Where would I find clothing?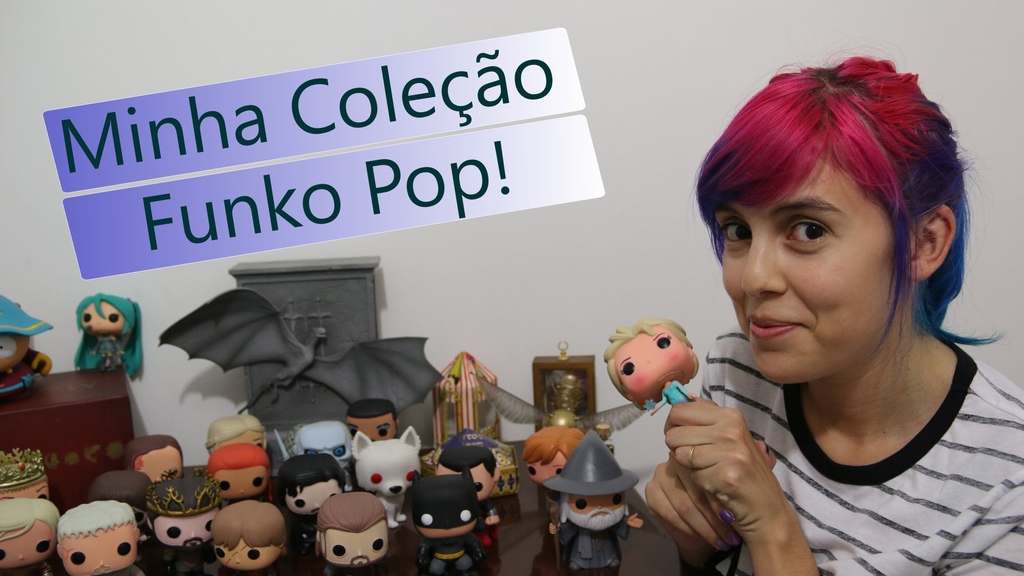
At (x1=698, y1=314, x2=1023, y2=575).
